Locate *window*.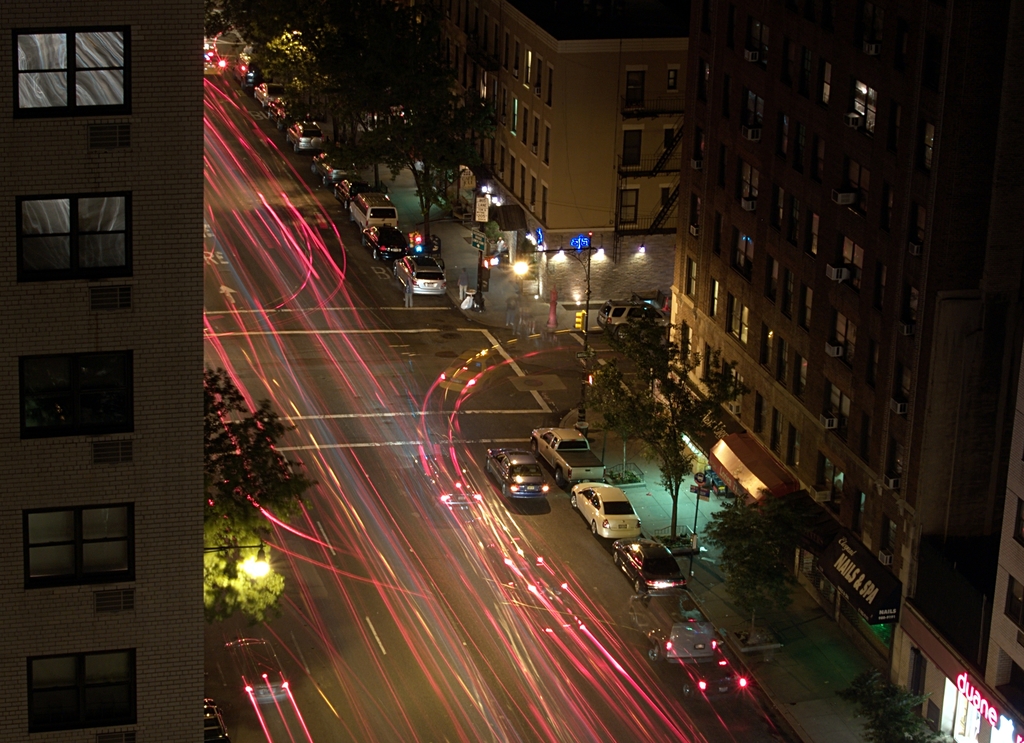
Bounding box: left=31, top=504, right=134, bottom=594.
